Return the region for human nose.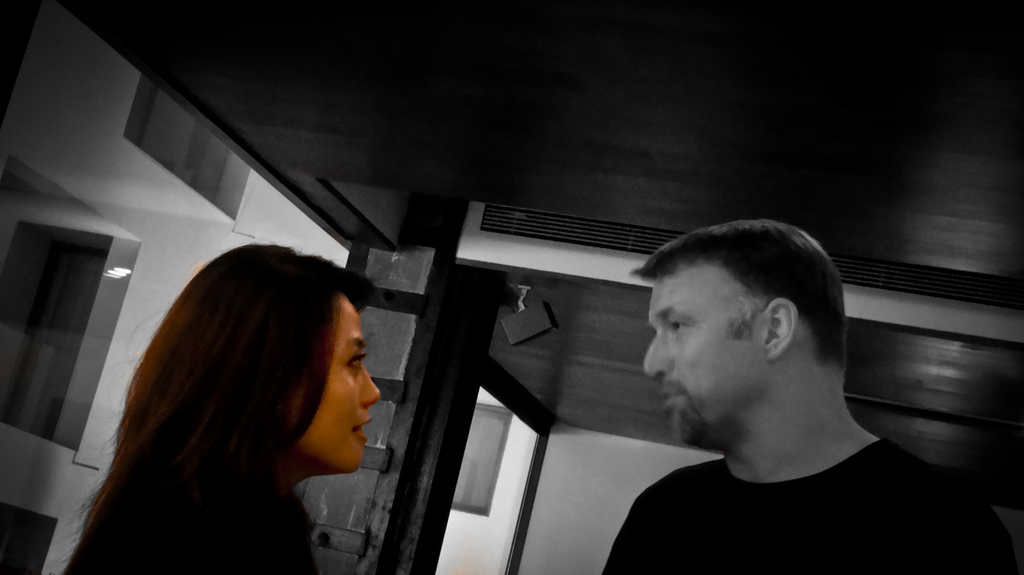
rect(641, 330, 674, 381).
